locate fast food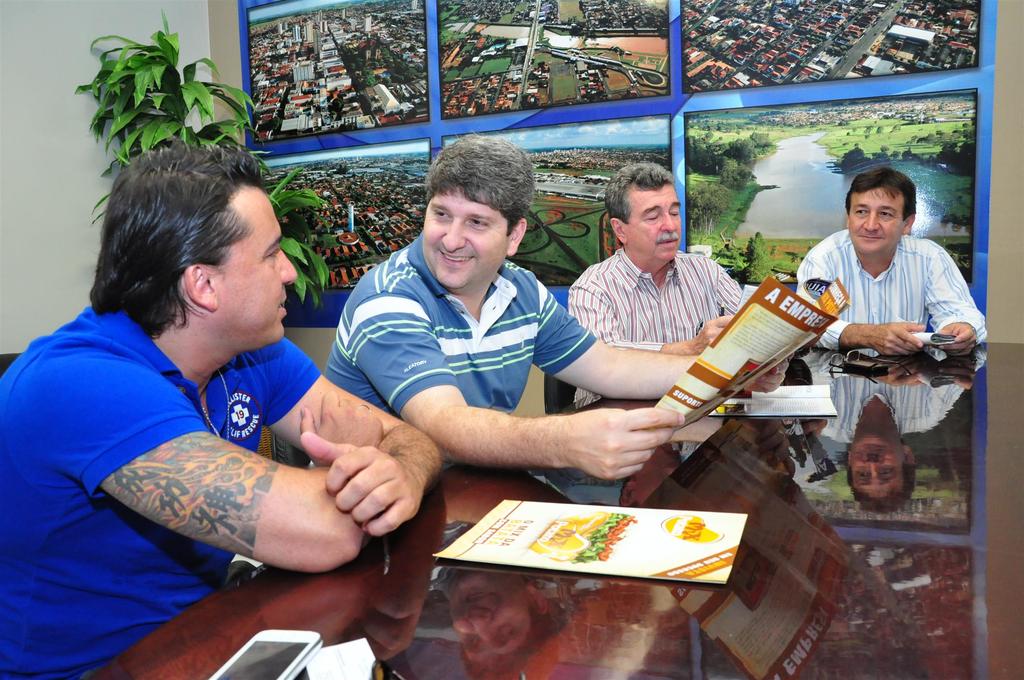
x1=532 y1=501 x2=643 y2=574
